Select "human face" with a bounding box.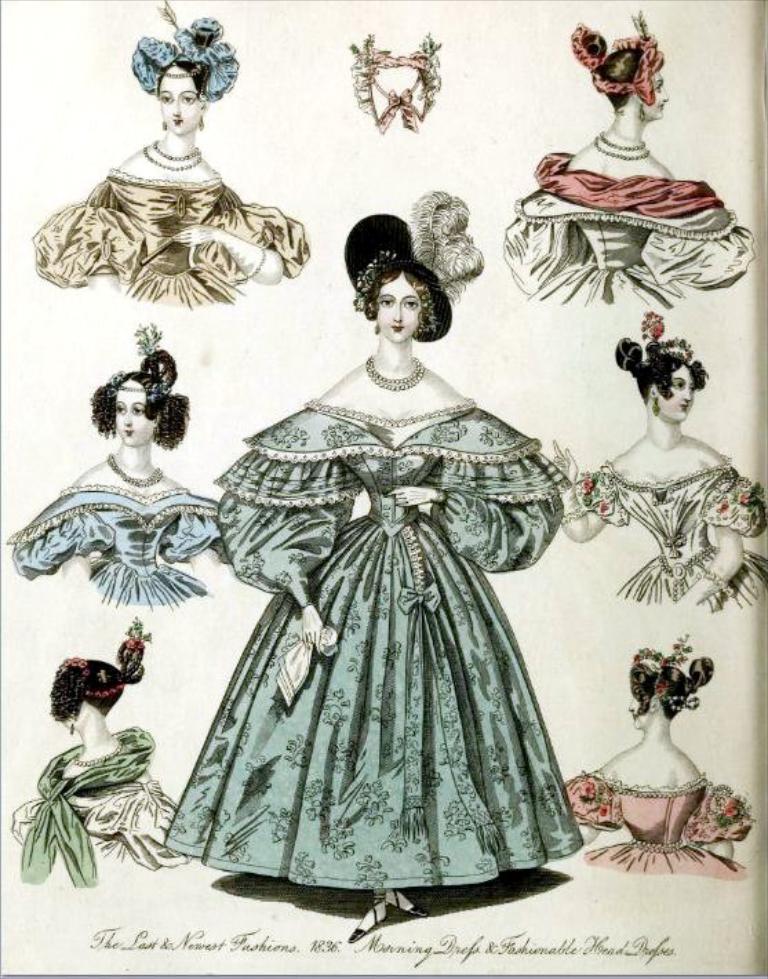
box(374, 281, 421, 343).
